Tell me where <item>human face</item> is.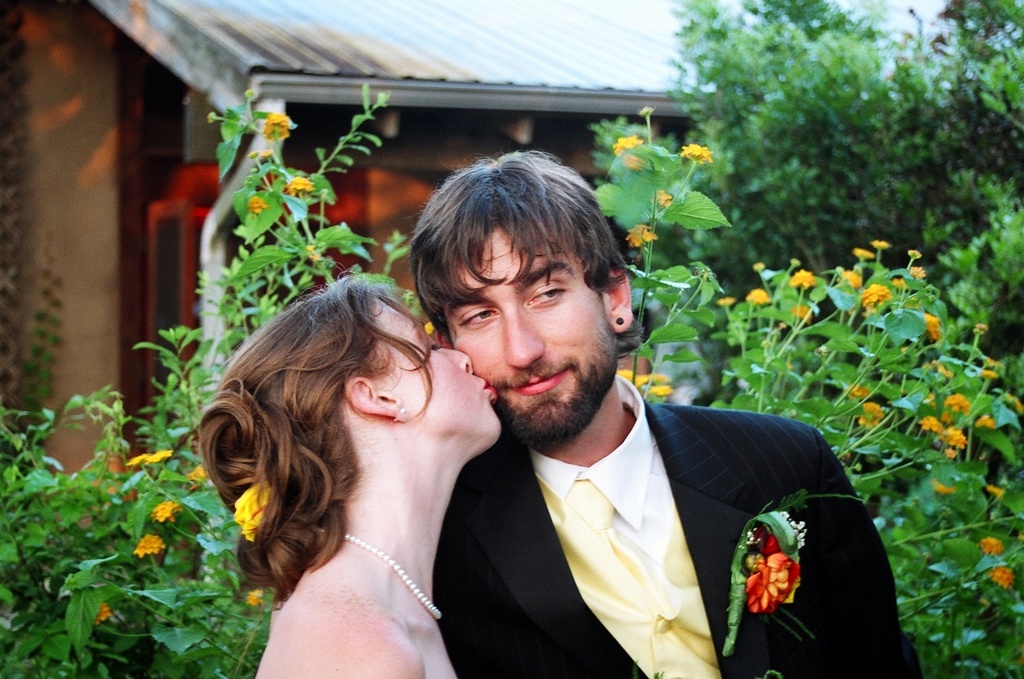
<item>human face</item> is at (x1=376, y1=294, x2=498, y2=444).
